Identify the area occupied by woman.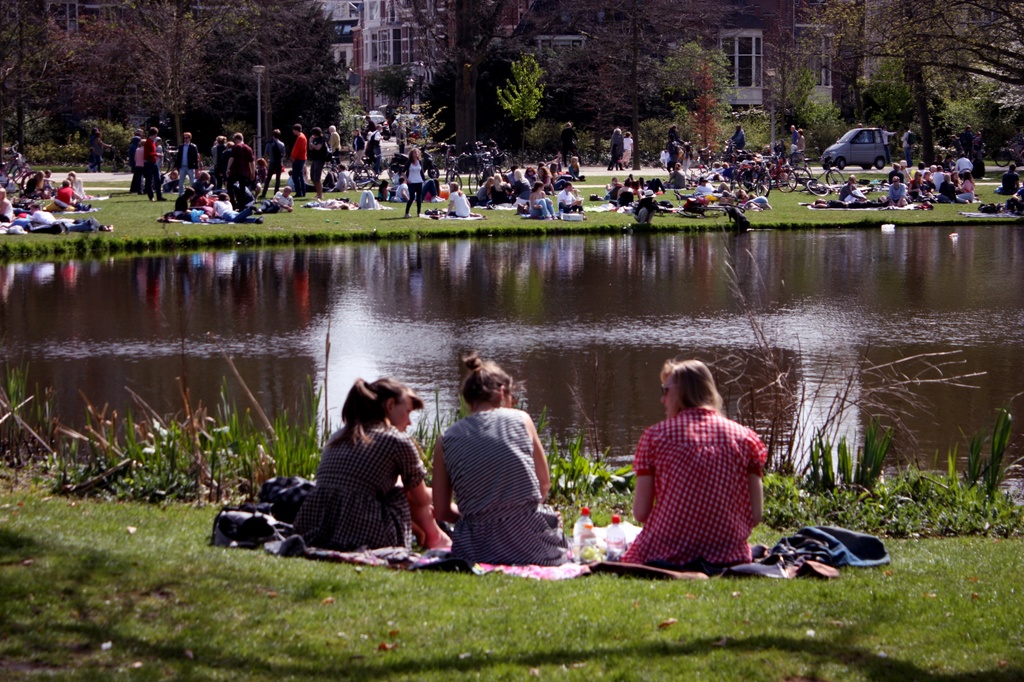
Area: <bbox>886, 161, 907, 188</bbox>.
